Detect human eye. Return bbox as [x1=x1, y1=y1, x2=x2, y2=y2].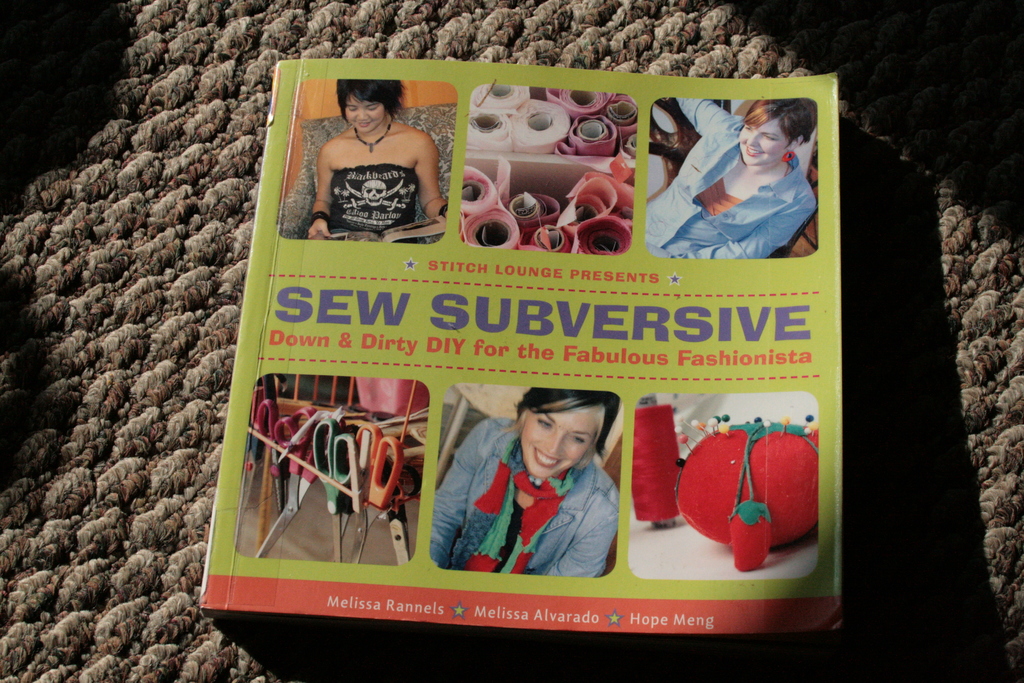
[x1=572, y1=434, x2=585, y2=445].
